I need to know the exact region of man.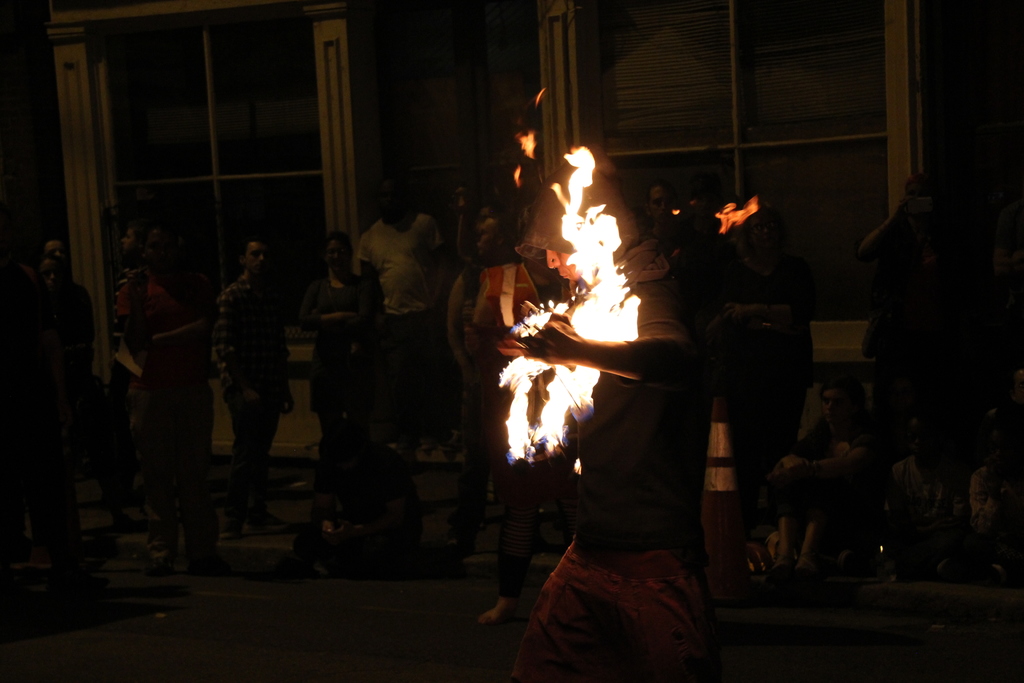
Region: l=496, t=142, r=706, b=682.
